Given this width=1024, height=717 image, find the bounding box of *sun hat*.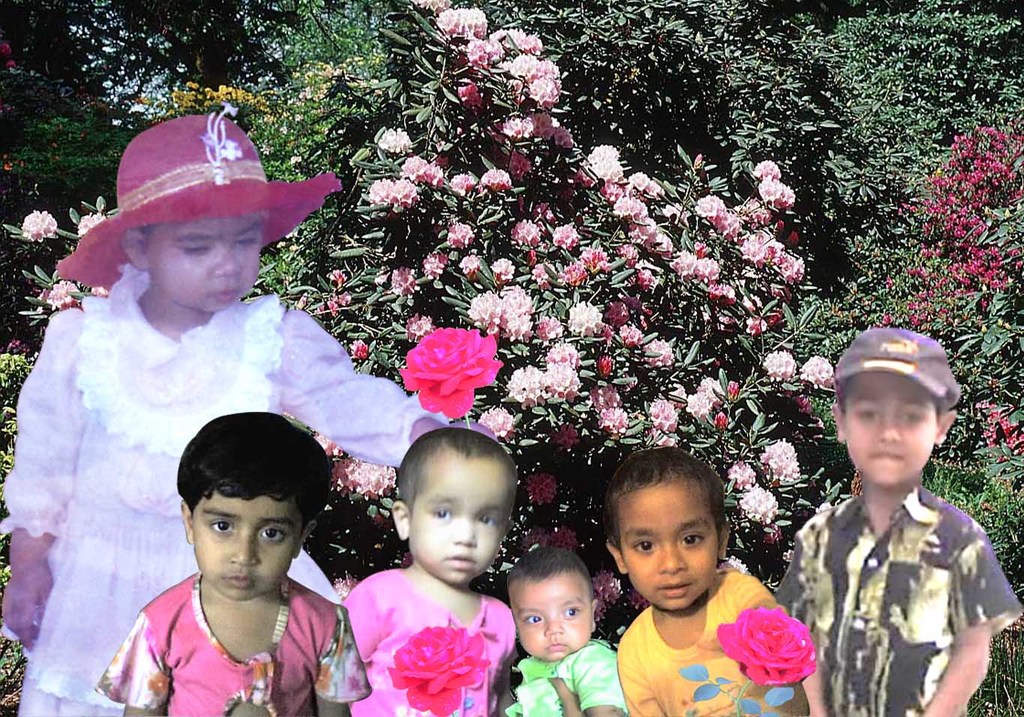
detection(56, 97, 339, 290).
